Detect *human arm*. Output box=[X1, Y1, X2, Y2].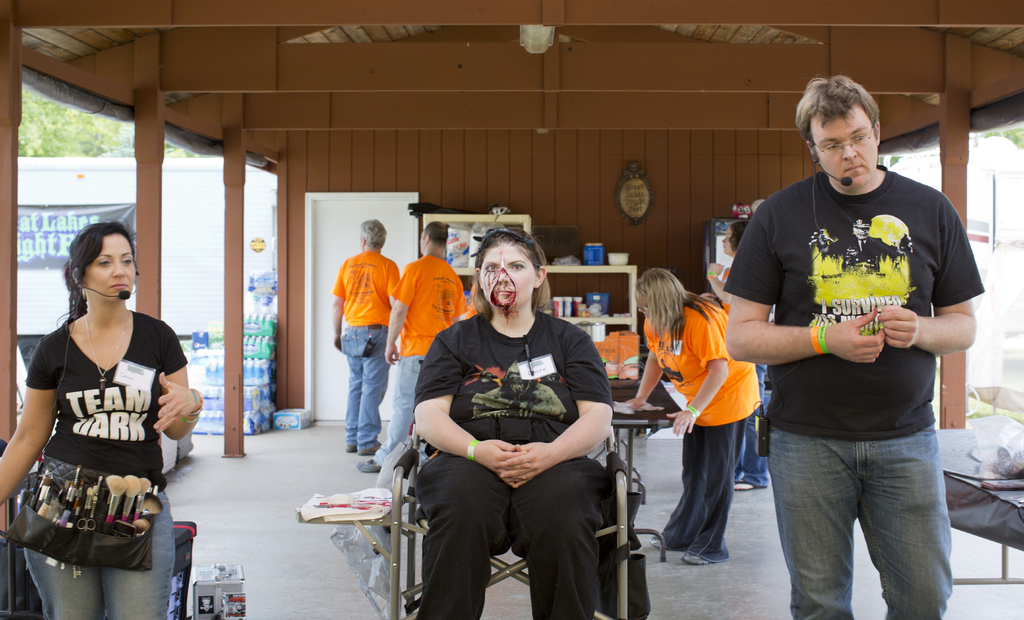
box=[331, 259, 348, 349].
